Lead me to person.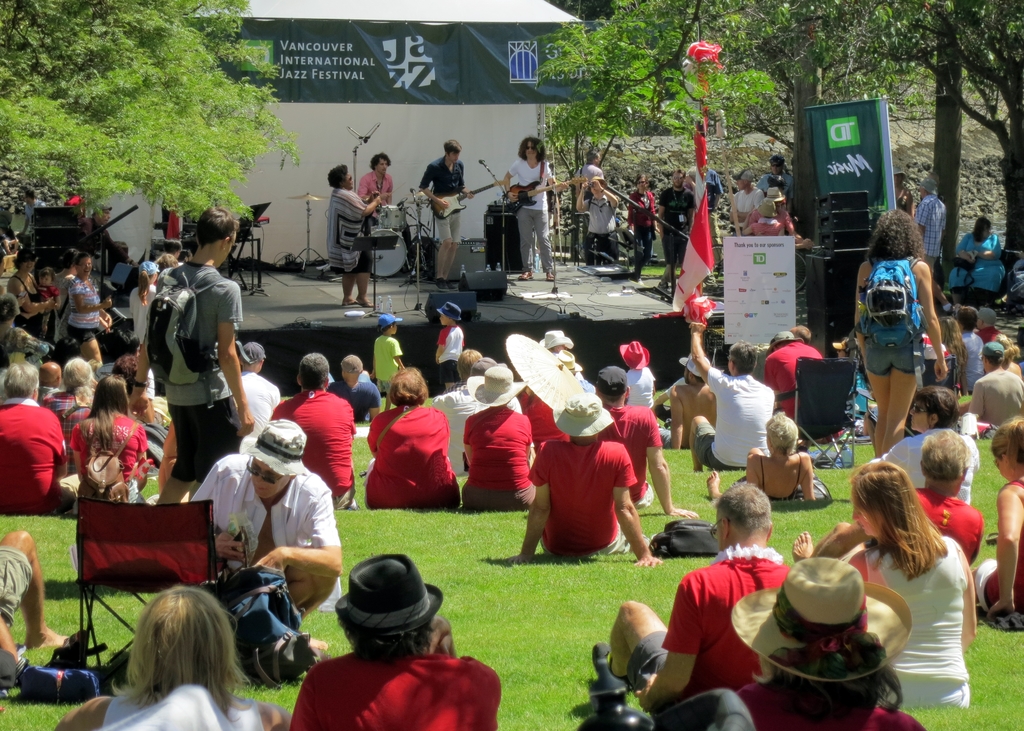
Lead to <box>729,552,926,730</box>.
